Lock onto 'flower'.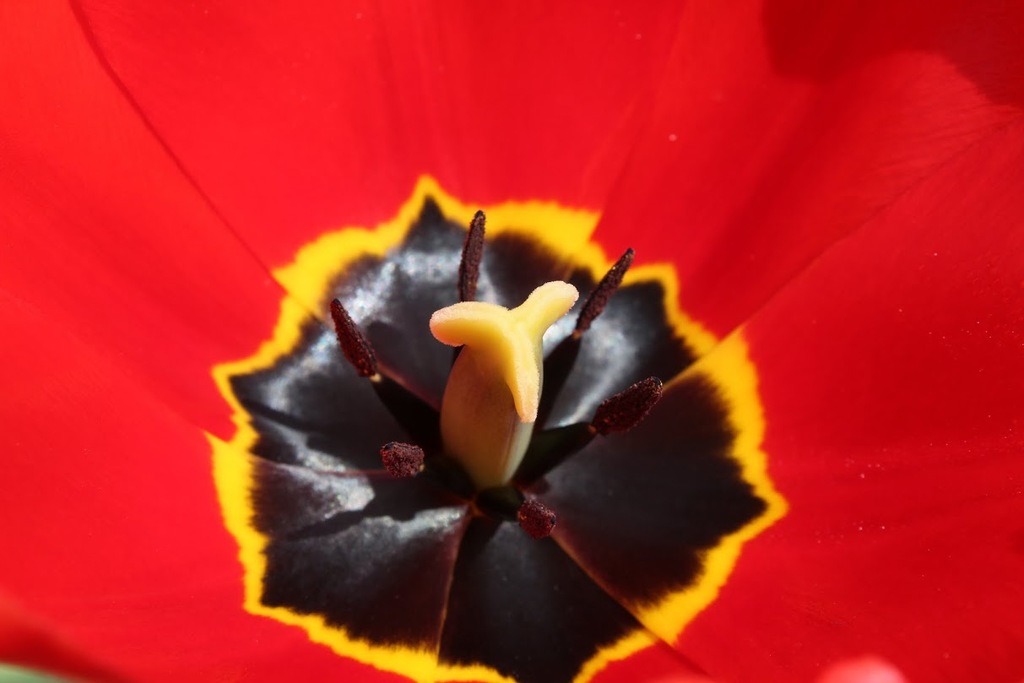
Locked: [left=3, top=0, right=1016, bottom=681].
